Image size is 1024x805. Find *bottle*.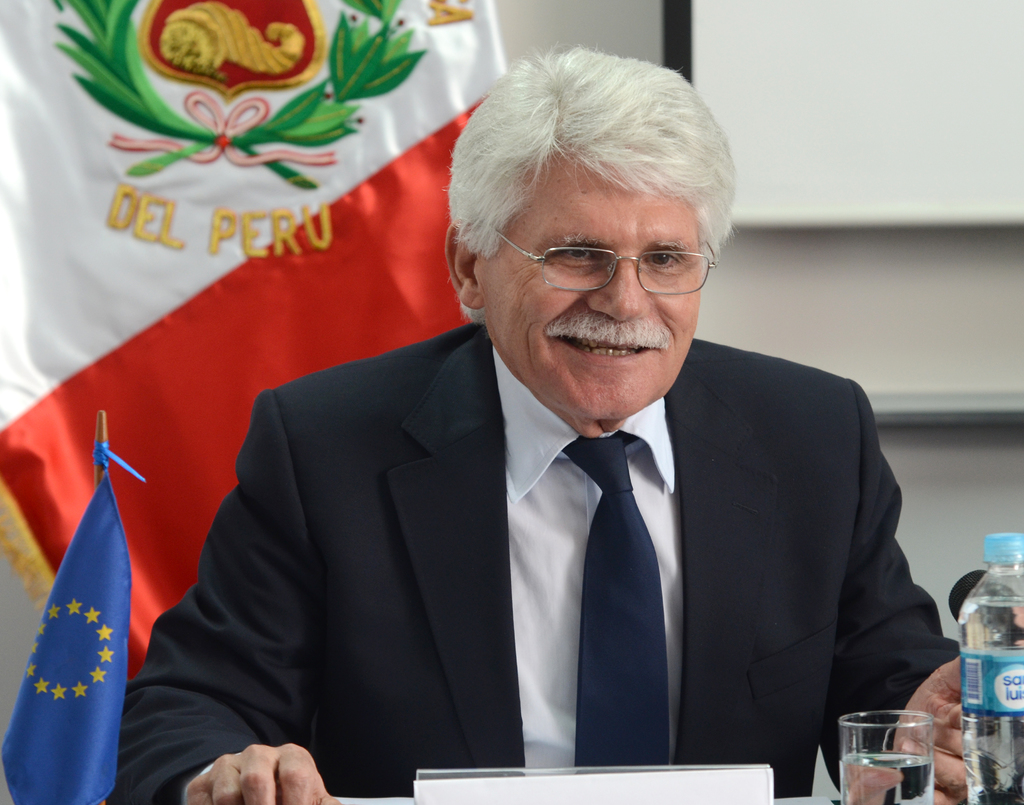
pyautogui.locateOnScreen(956, 532, 1023, 804).
